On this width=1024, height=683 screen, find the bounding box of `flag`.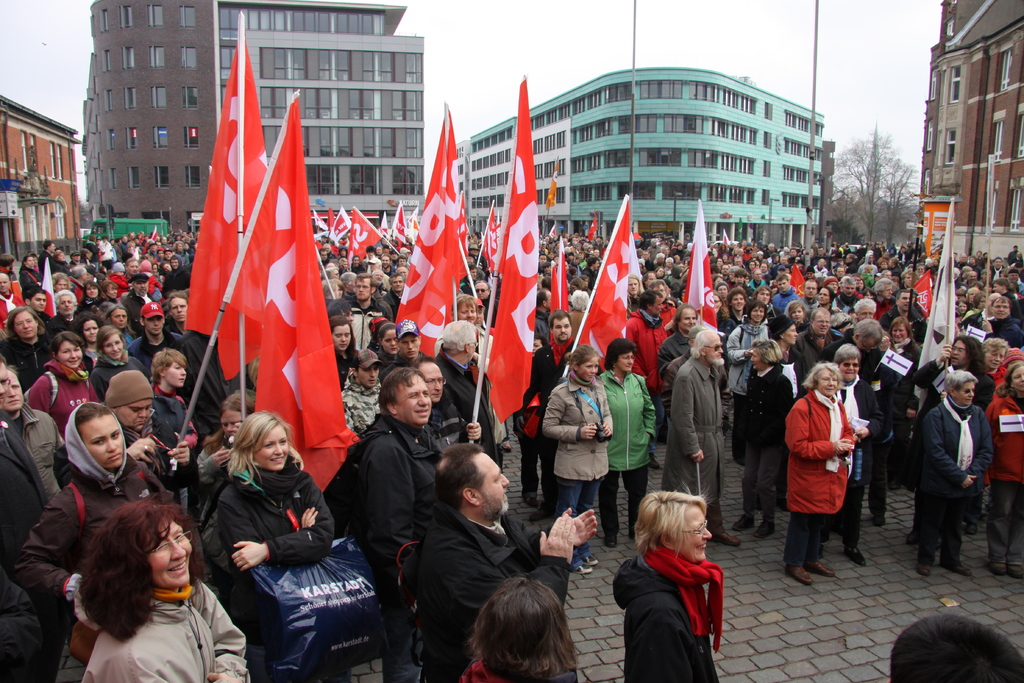
Bounding box: {"left": 331, "top": 209, "right": 335, "bottom": 255}.
